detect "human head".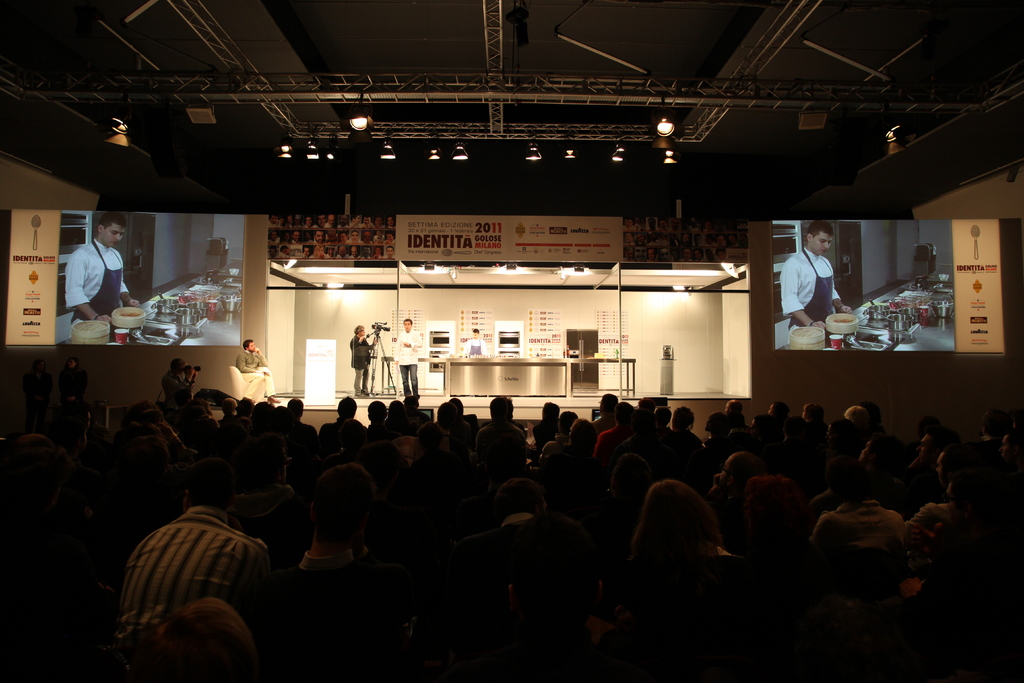
Detected at {"x1": 600, "y1": 393, "x2": 619, "y2": 413}.
